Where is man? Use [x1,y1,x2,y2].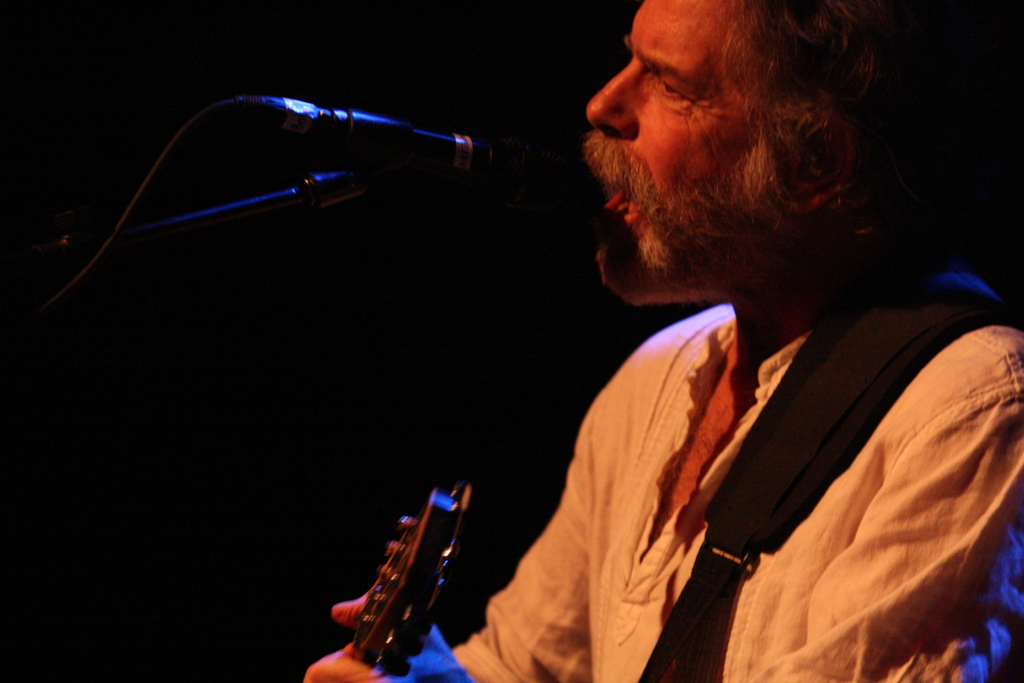
[387,0,1011,670].
